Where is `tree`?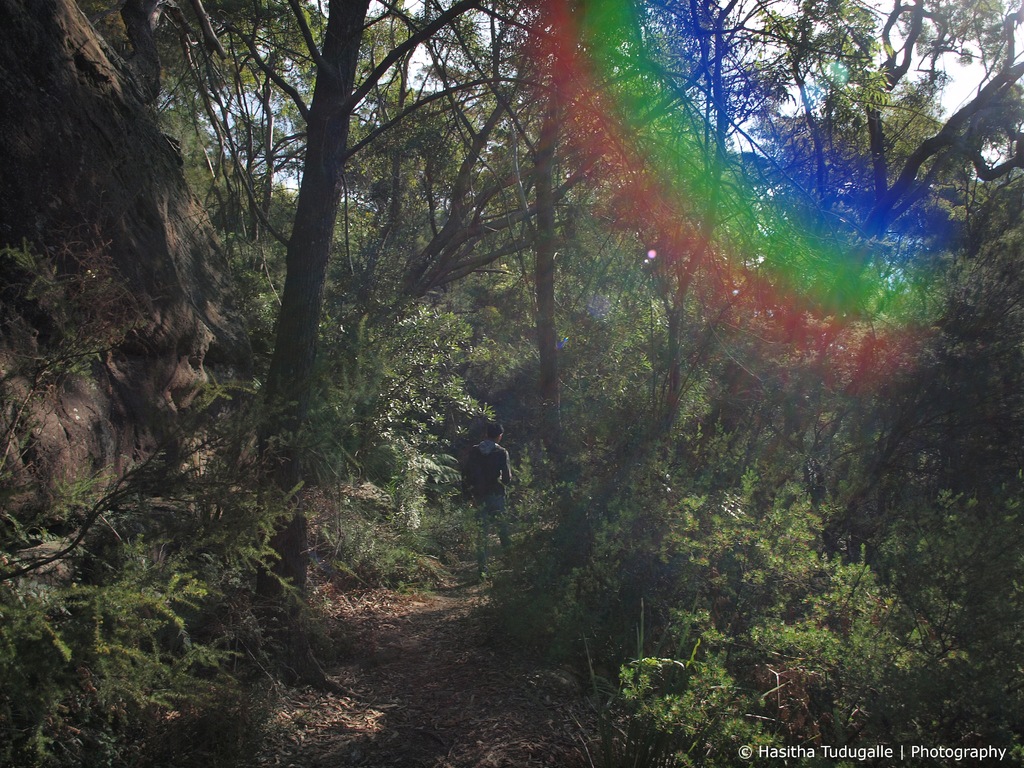
503 1 790 501.
